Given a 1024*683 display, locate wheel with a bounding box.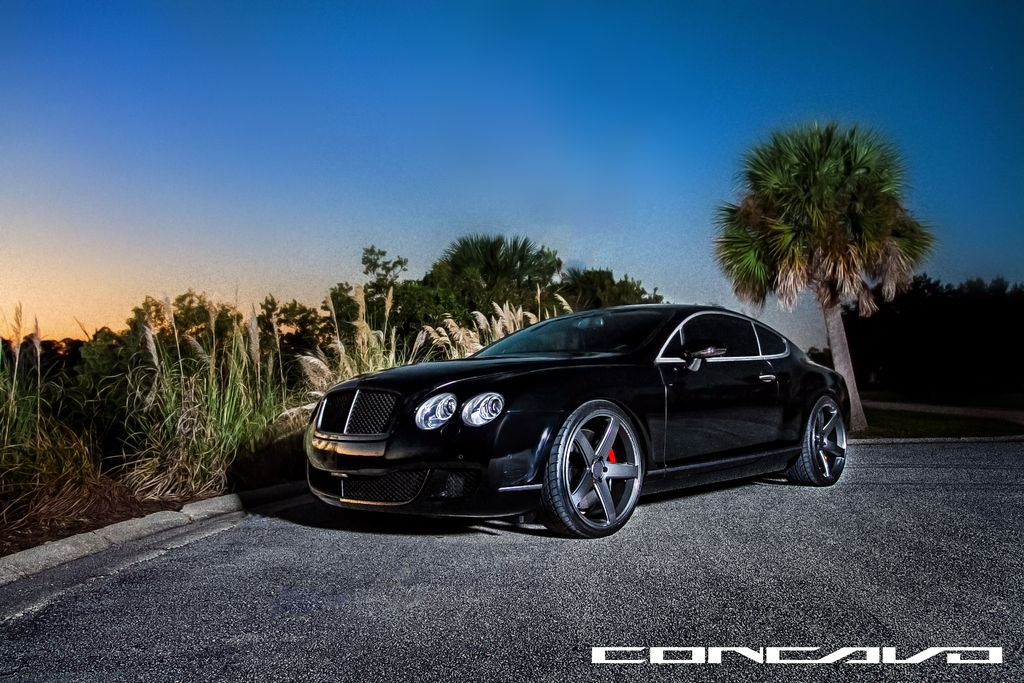
Located: [x1=785, y1=397, x2=845, y2=486].
